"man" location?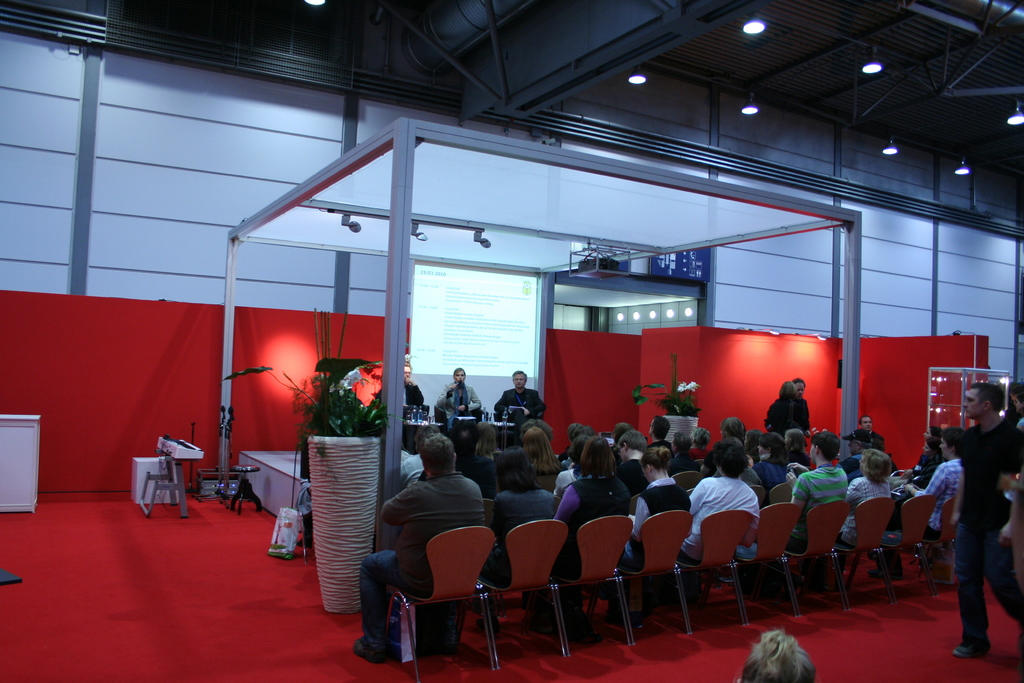
{"x1": 794, "y1": 377, "x2": 813, "y2": 436}
